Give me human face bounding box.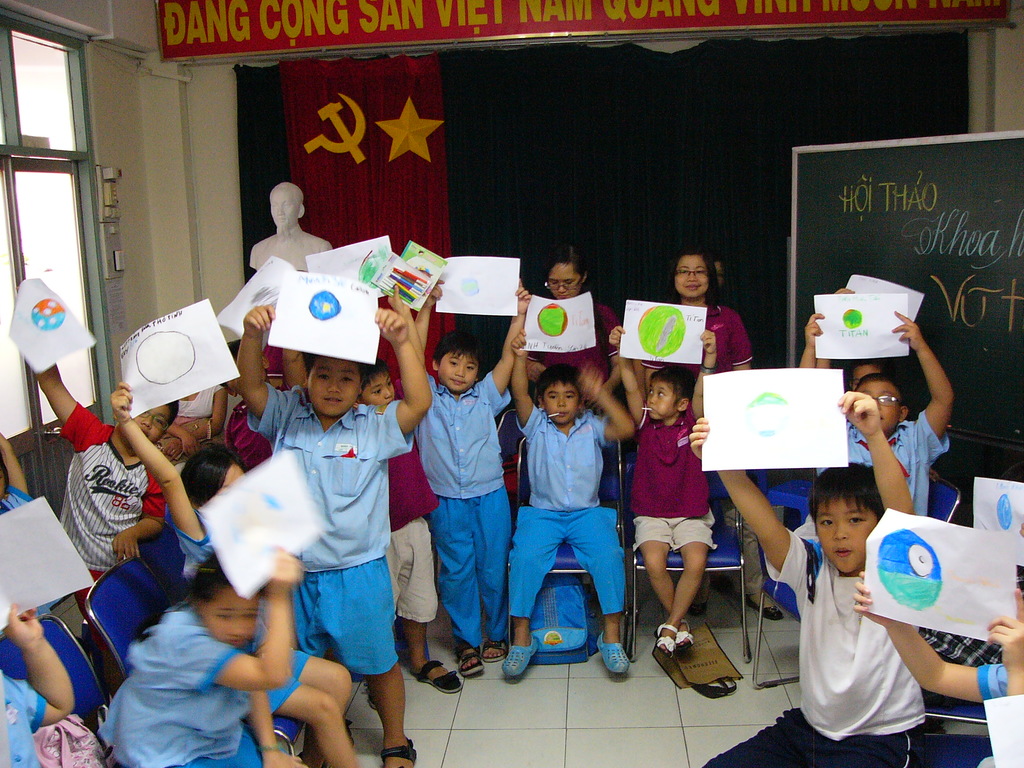
bbox(543, 265, 583, 297).
